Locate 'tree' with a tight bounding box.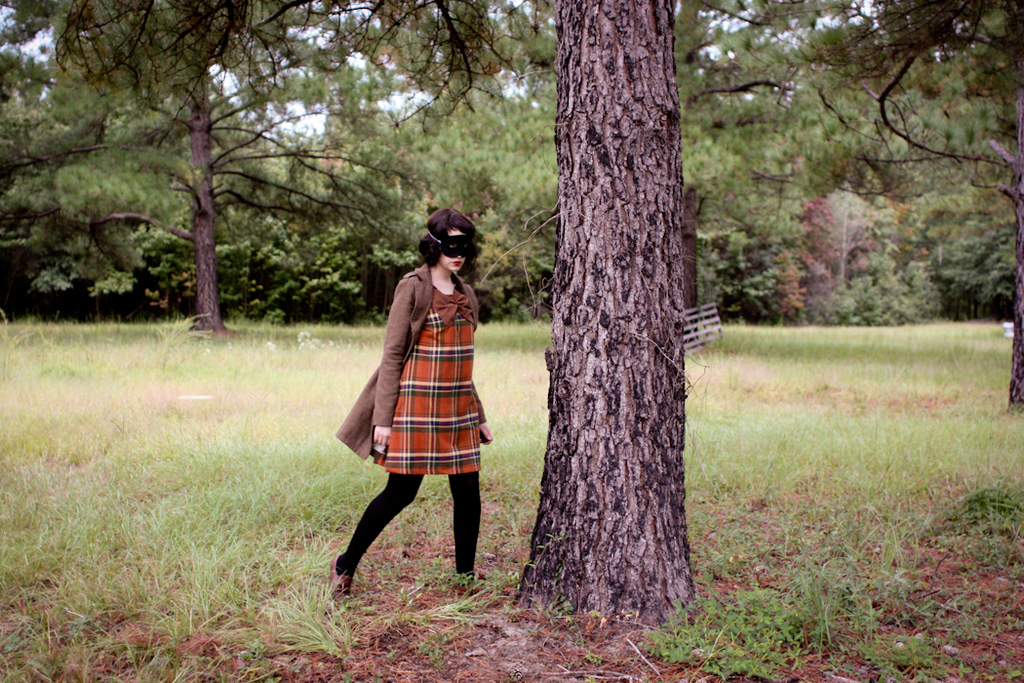
x1=223 y1=0 x2=817 y2=628.
